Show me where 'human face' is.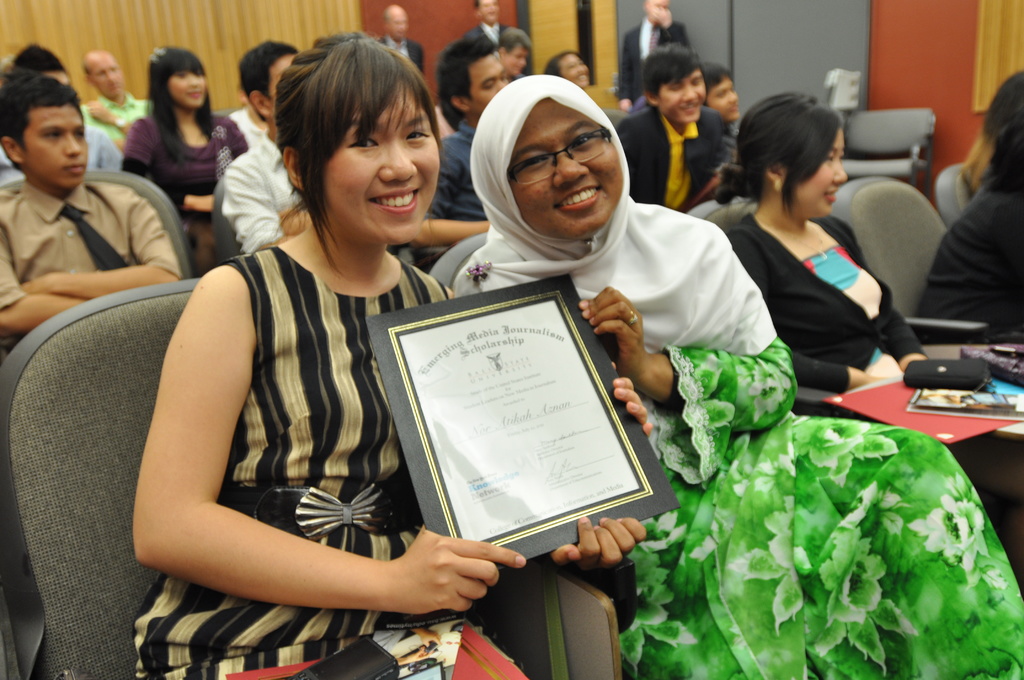
'human face' is at BBox(478, 0, 494, 25).
